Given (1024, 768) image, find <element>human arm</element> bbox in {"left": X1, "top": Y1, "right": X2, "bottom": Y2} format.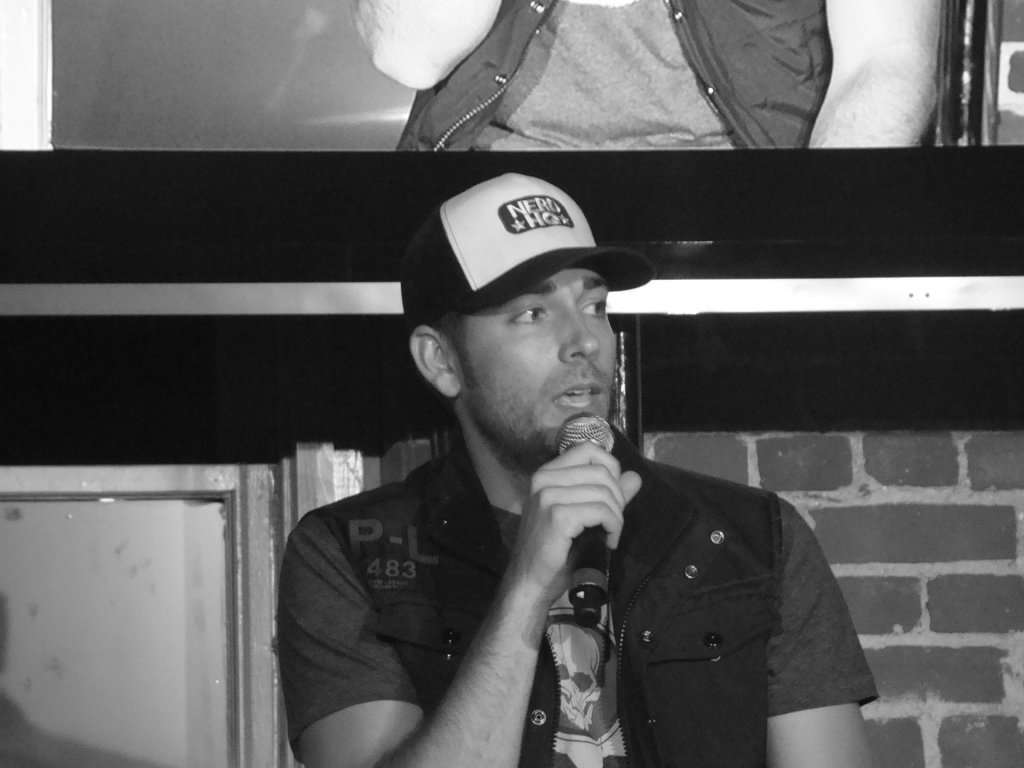
{"left": 772, "top": 500, "right": 882, "bottom": 767}.
